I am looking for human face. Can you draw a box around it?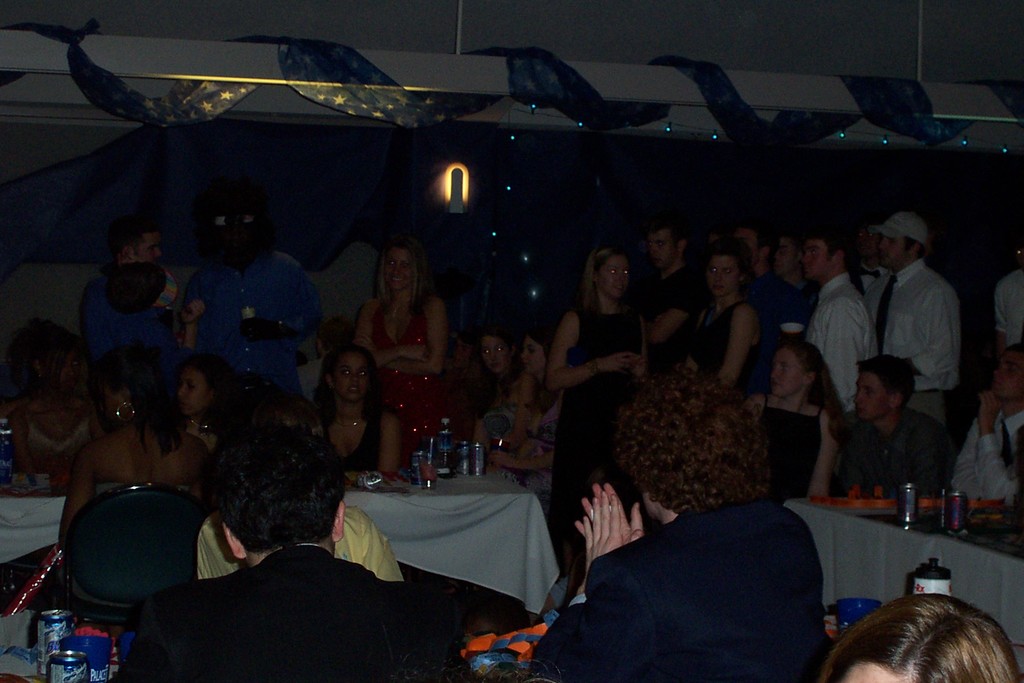
Sure, the bounding box is bbox=(994, 342, 1023, 399).
